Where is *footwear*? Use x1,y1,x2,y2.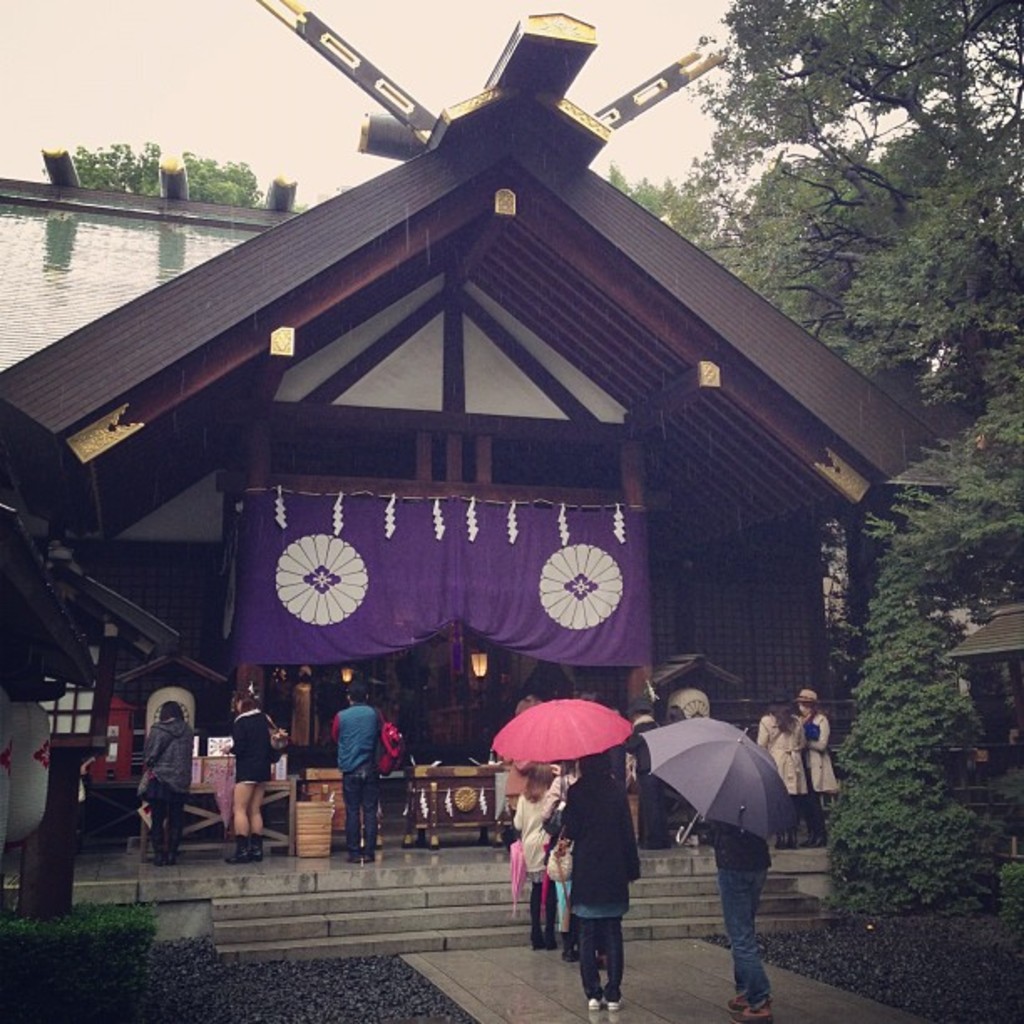
366,852,378,865.
